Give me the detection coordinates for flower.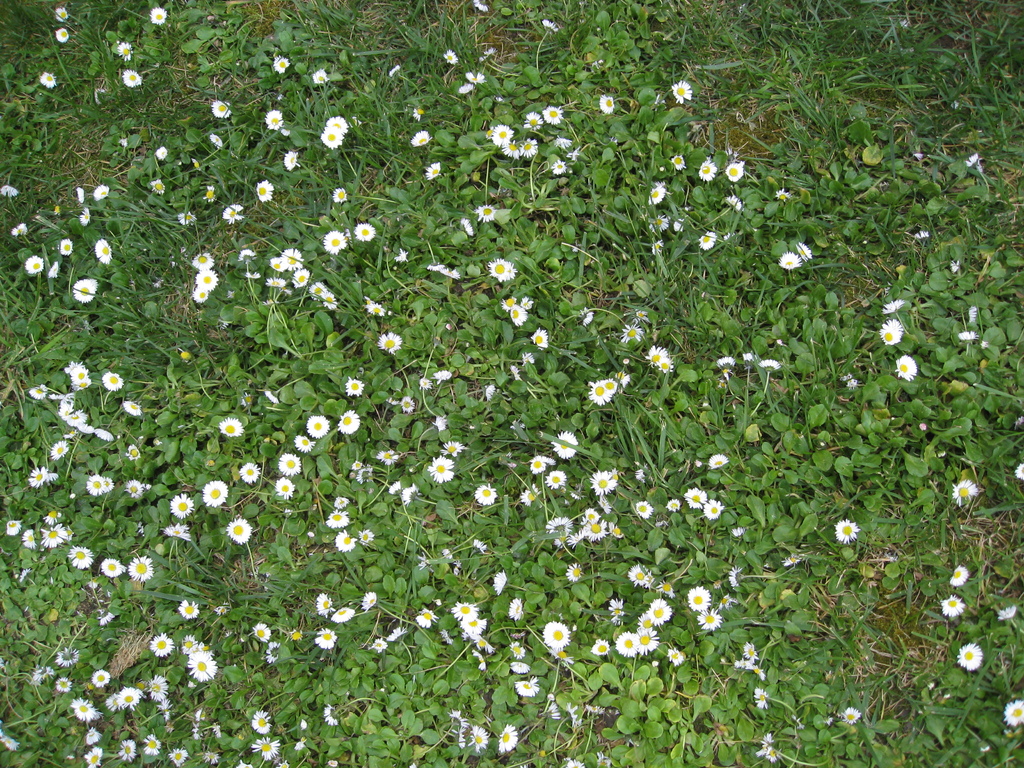
select_region(29, 663, 58, 685).
